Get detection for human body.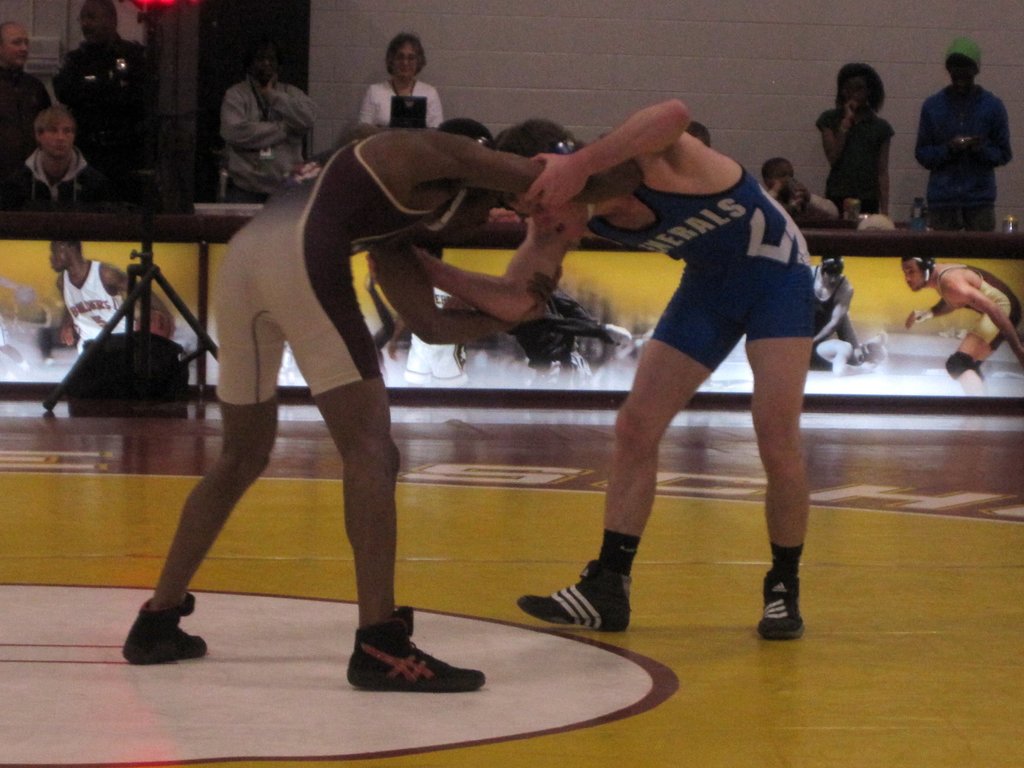
Detection: l=908, t=80, r=1019, b=234.
